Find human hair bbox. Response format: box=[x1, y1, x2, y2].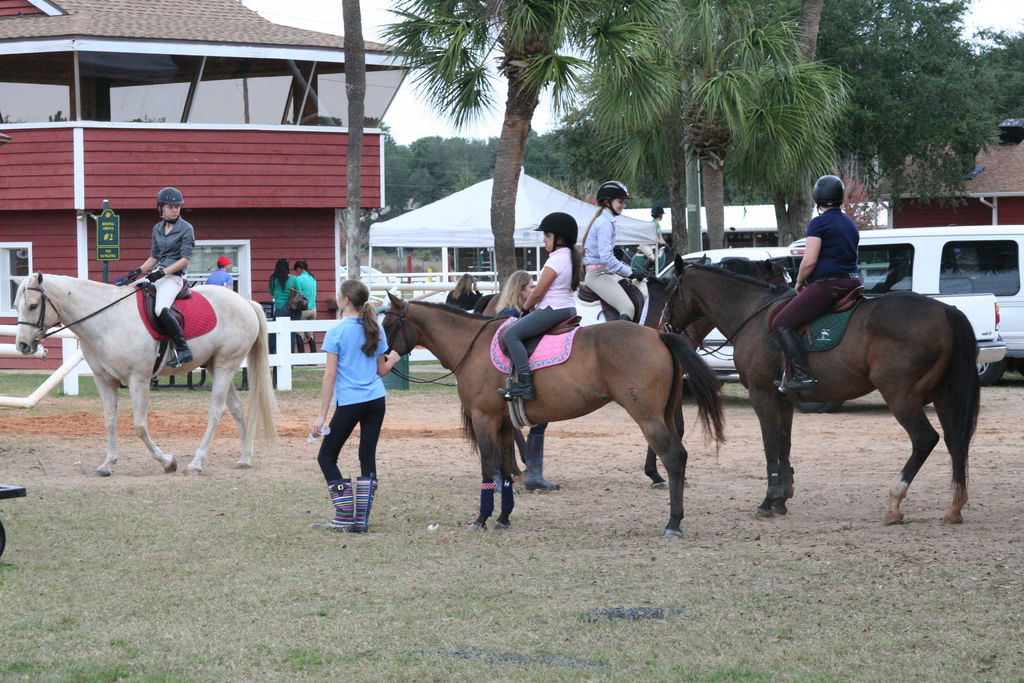
box=[341, 281, 383, 359].
